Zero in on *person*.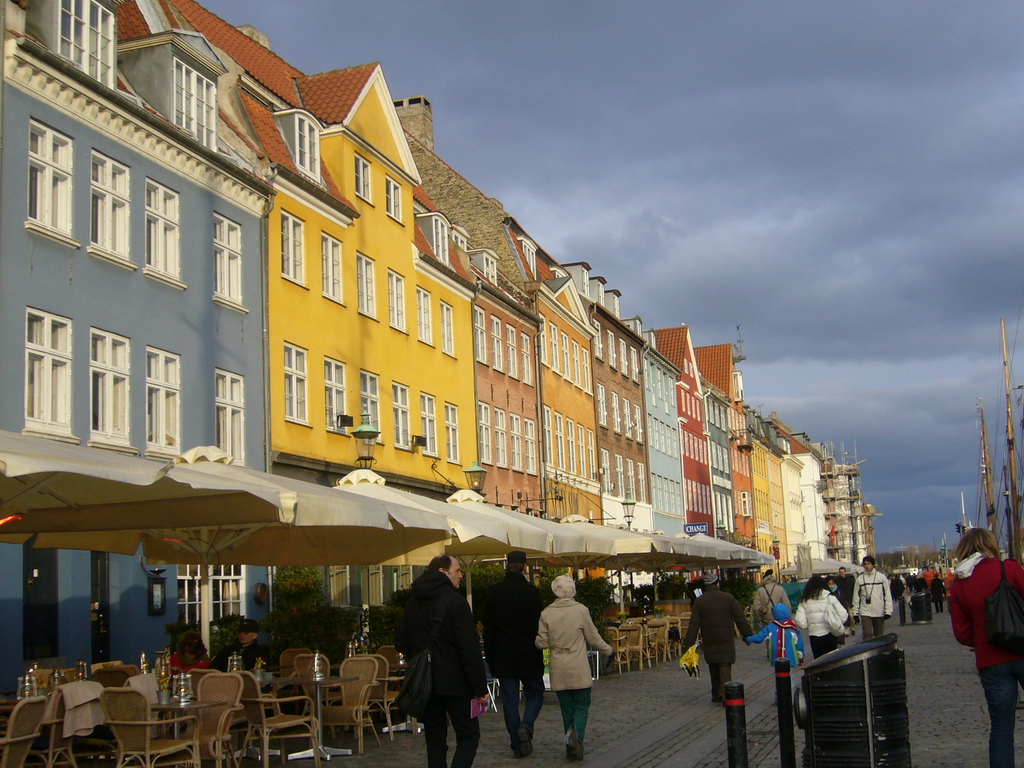
Zeroed in: detection(949, 526, 1023, 767).
